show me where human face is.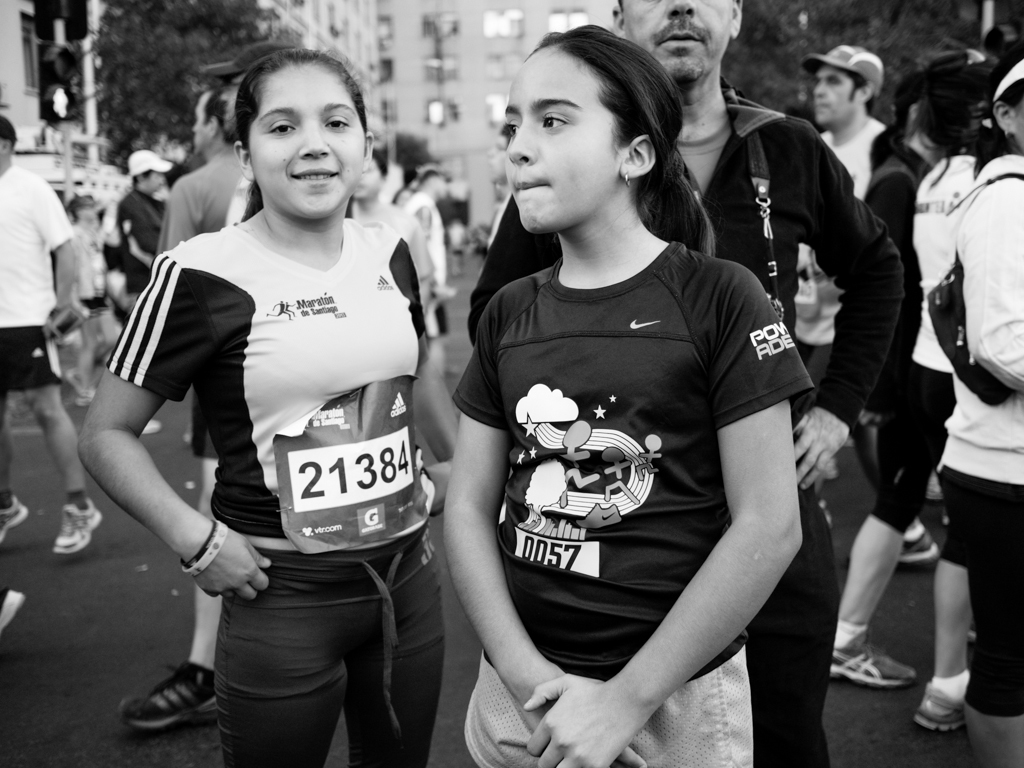
human face is at 191 98 211 159.
